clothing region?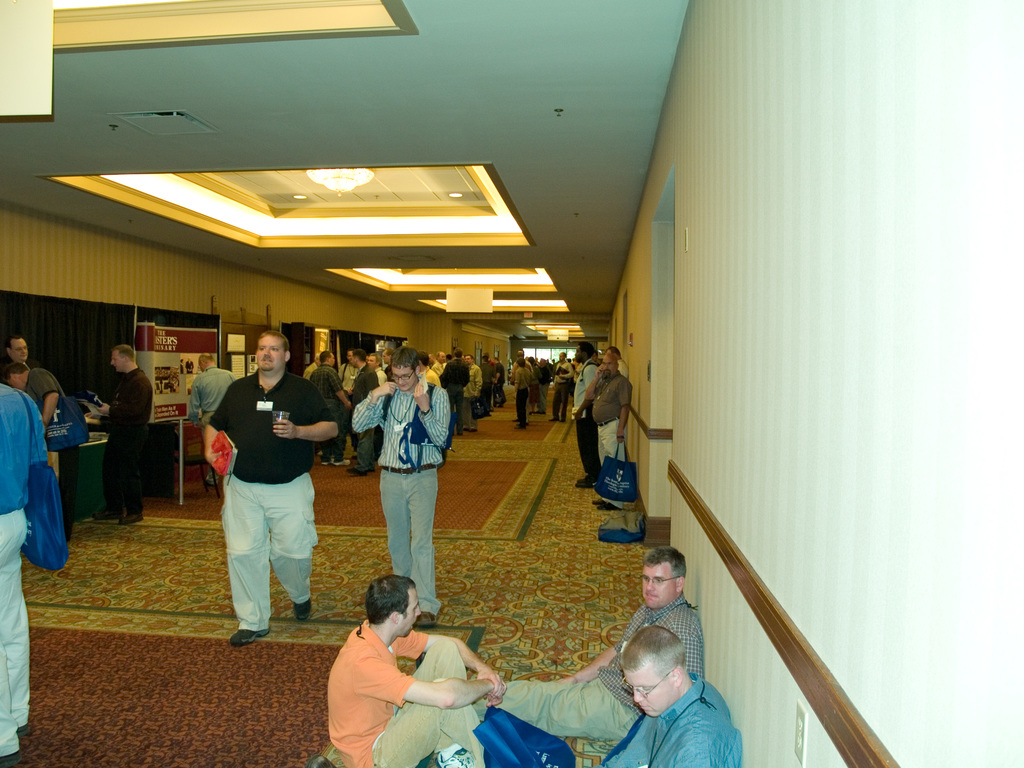
328,620,479,767
